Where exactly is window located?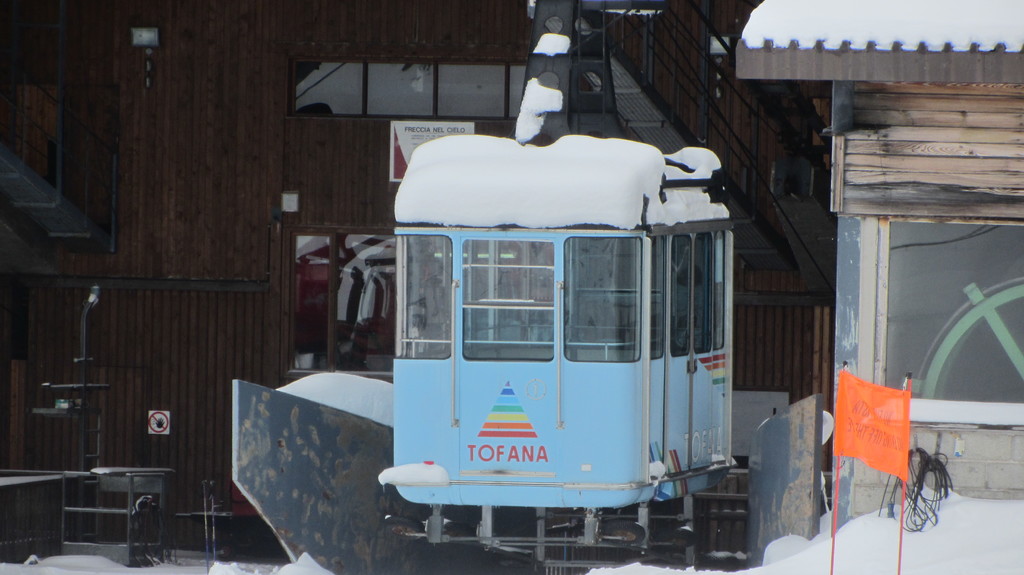
Its bounding box is <region>692, 231, 717, 358</region>.
